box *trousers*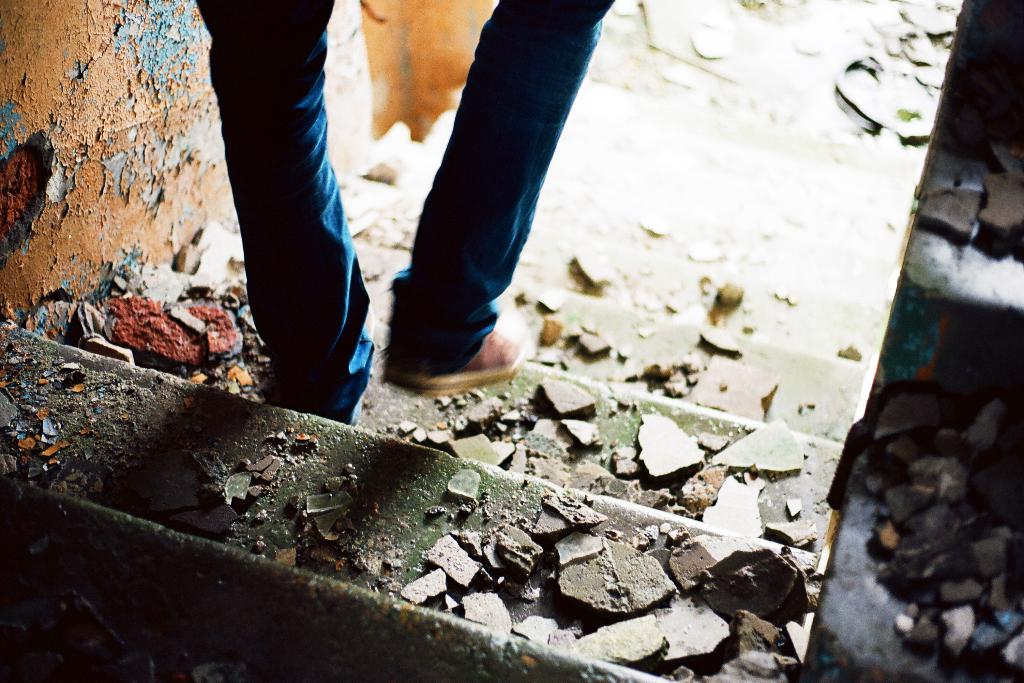
pyautogui.locateOnScreen(196, 0, 611, 416)
